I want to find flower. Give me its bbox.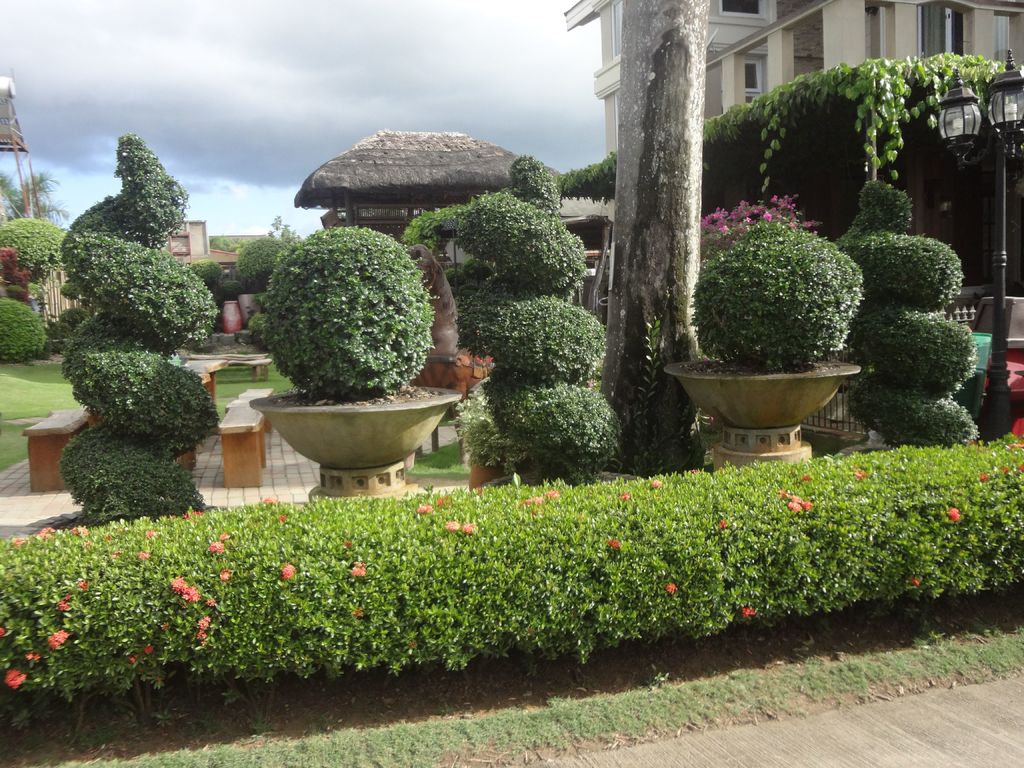
region(138, 550, 154, 559).
